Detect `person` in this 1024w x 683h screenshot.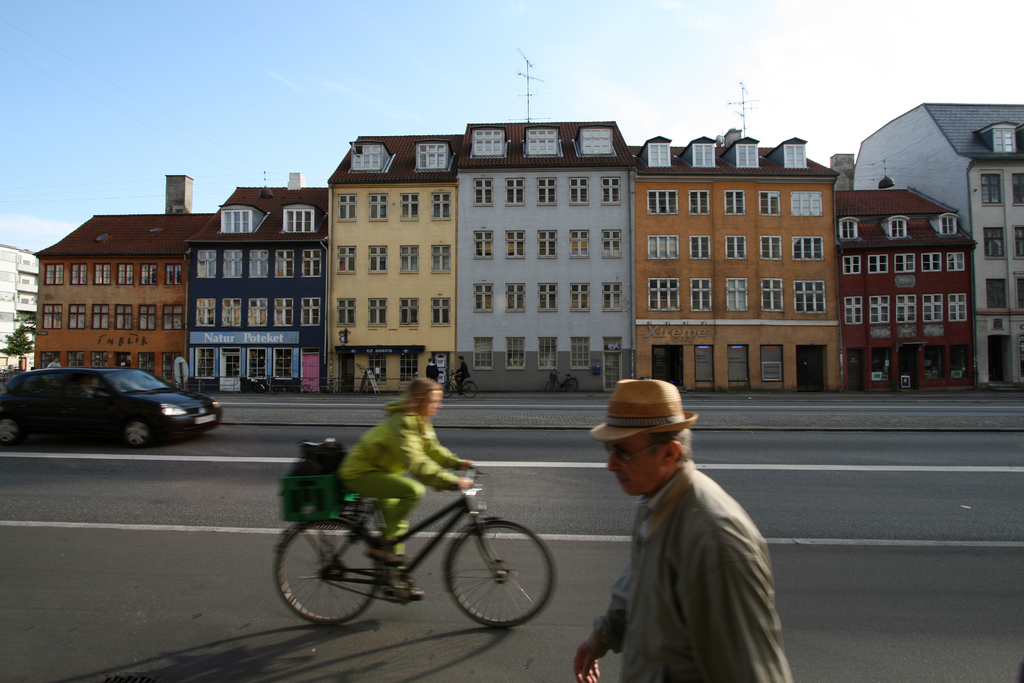
Detection: {"left": 582, "top": 375, "right": 786, "bottom": 682}.
